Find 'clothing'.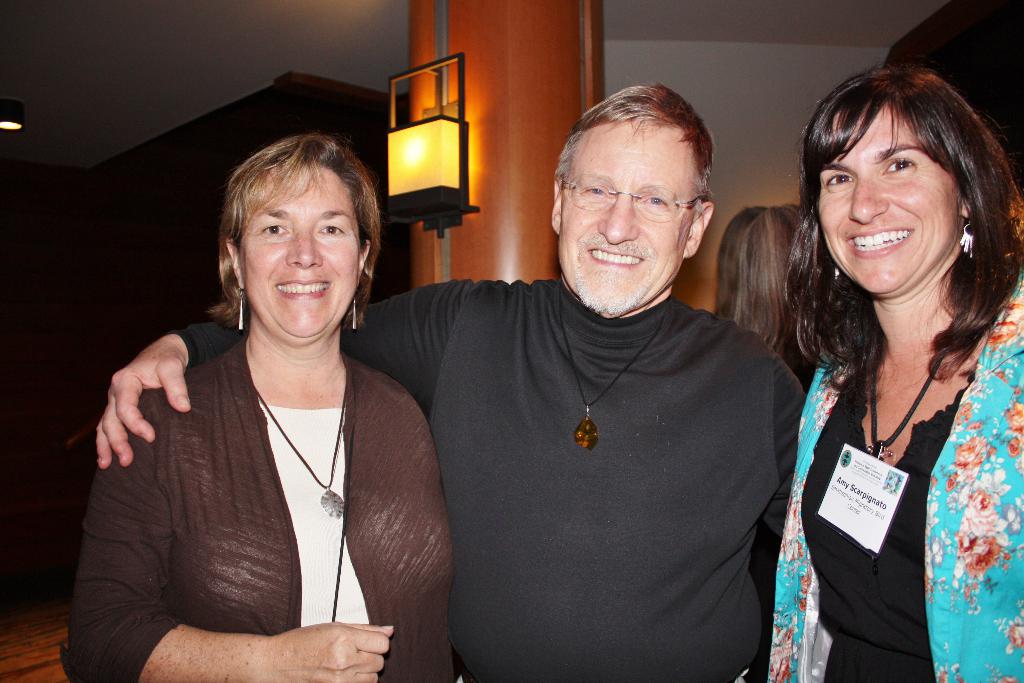
crop(778, 262, 1023, 682).
